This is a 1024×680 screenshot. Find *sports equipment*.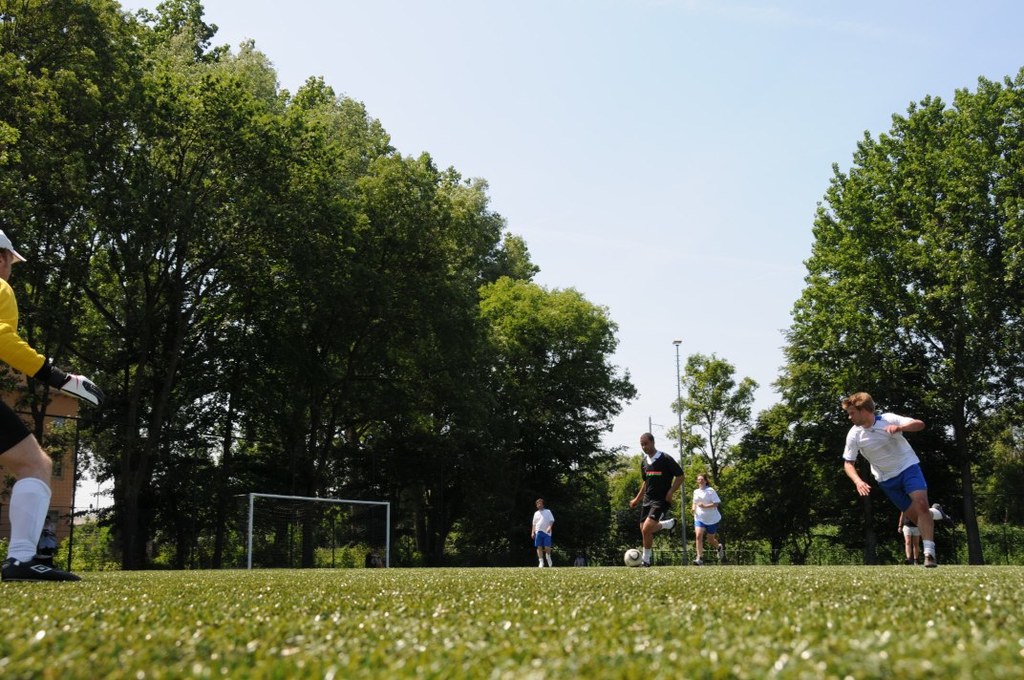
Bounding box: 247, 487, 394, 572.
